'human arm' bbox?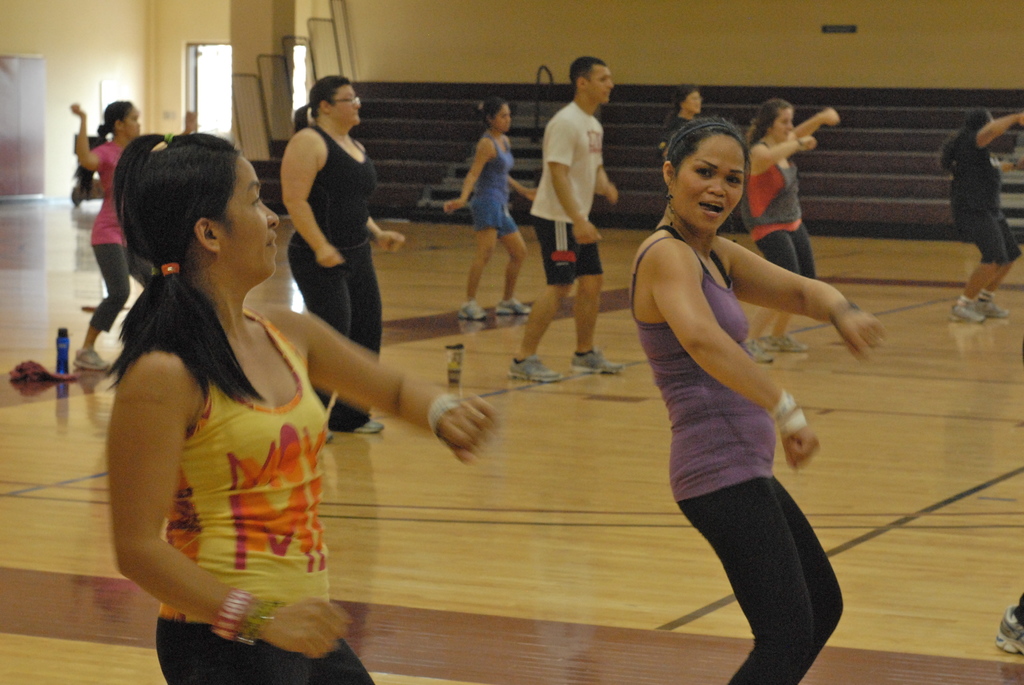
bbox=[667, 239, 829, 474]
